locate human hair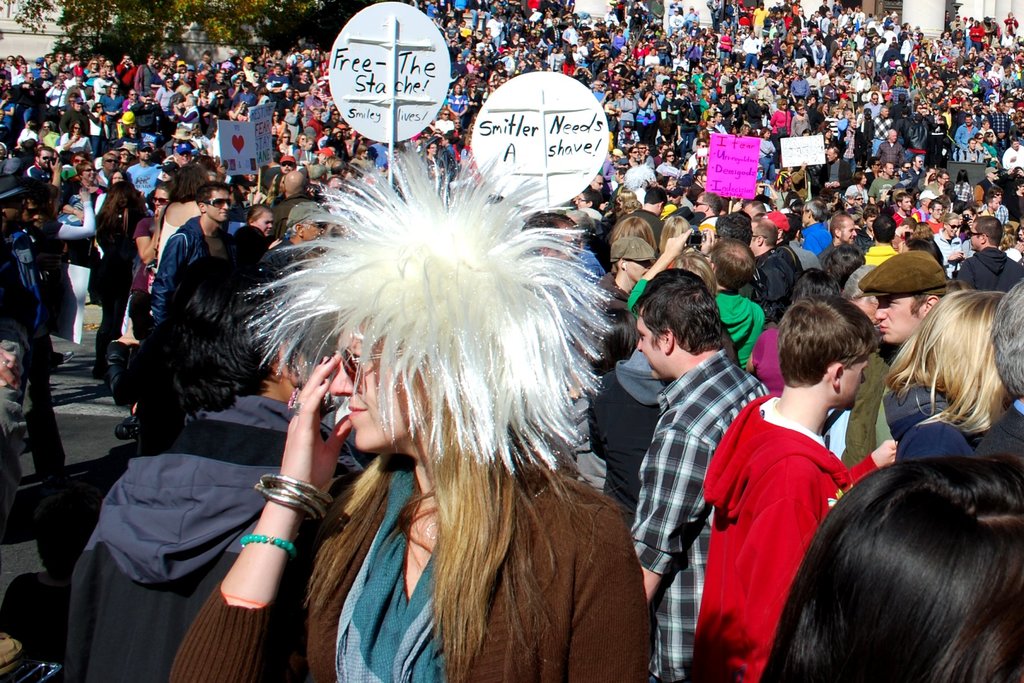
{"x1": 884, "y1": 289, "x2": 1002, "y2": 431}
